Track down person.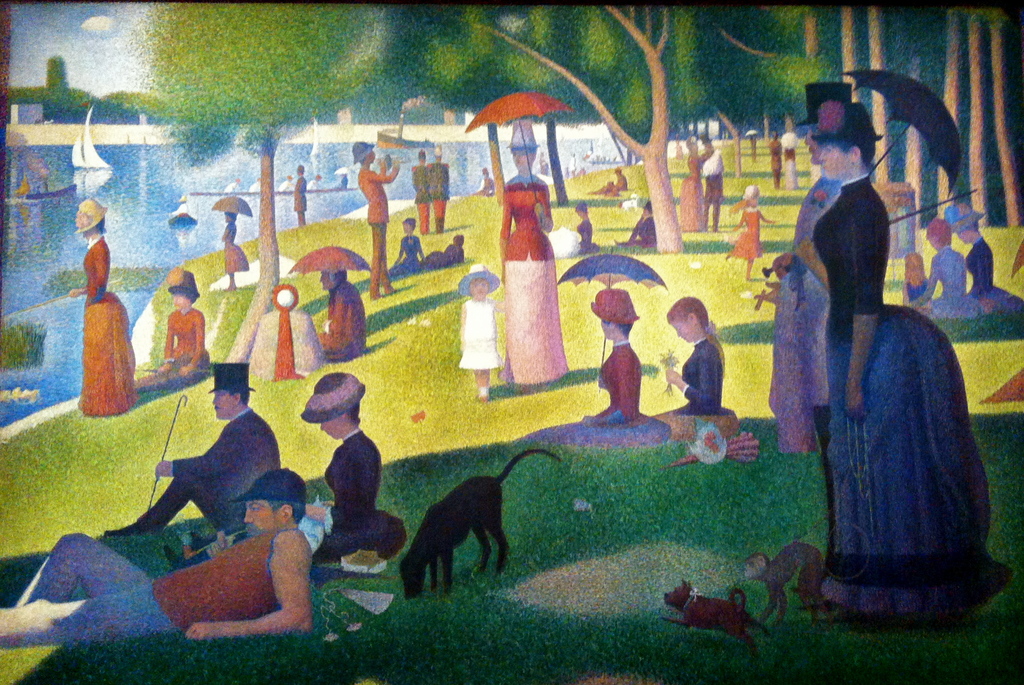
Tracked to [793, 94, 1012, 633].
